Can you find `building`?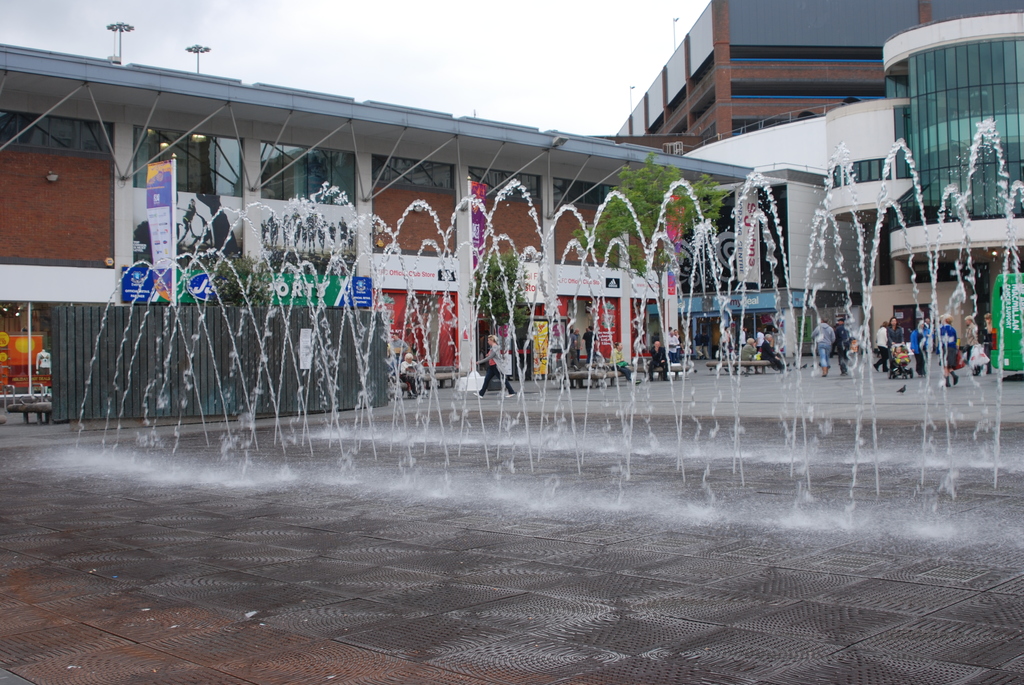
Yes, bounding box: locate(825, 11, 1023, 353).
